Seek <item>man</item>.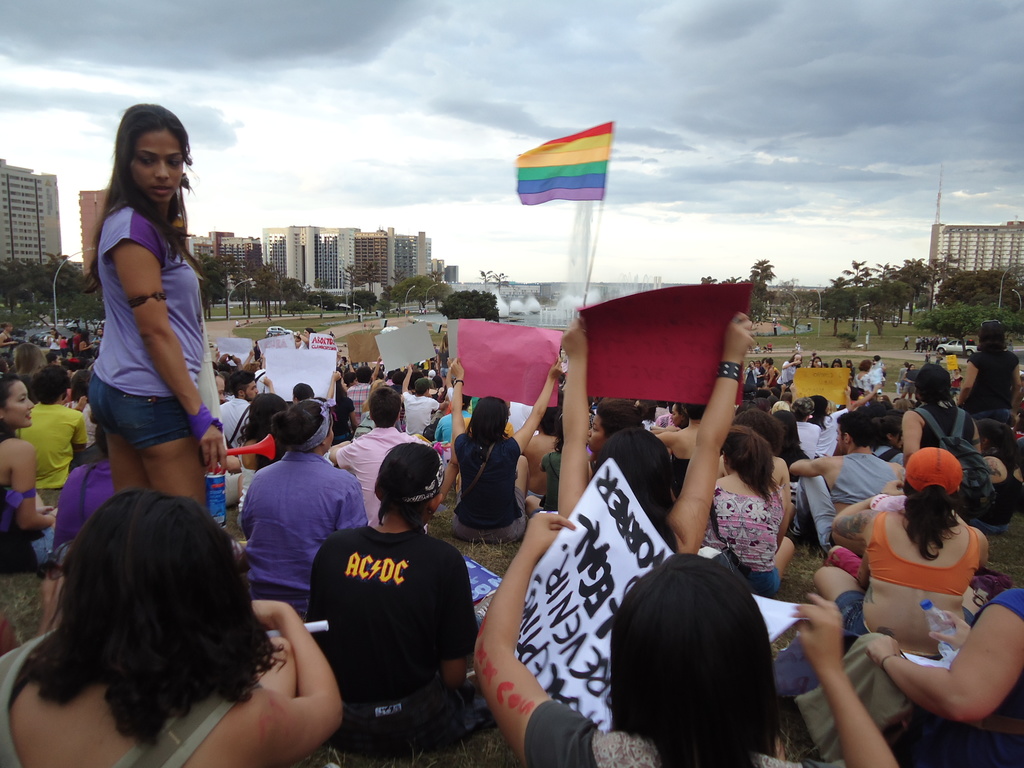
x1=406, y1=362, x2=443, y2=439.
